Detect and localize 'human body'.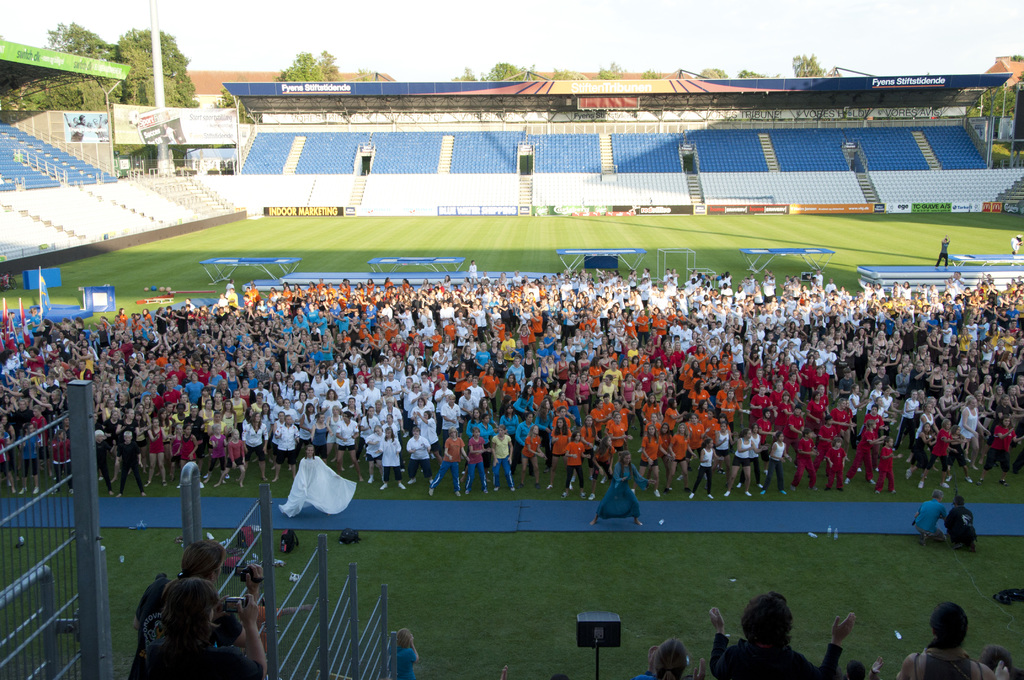
Localized at [917,344,927,355].
